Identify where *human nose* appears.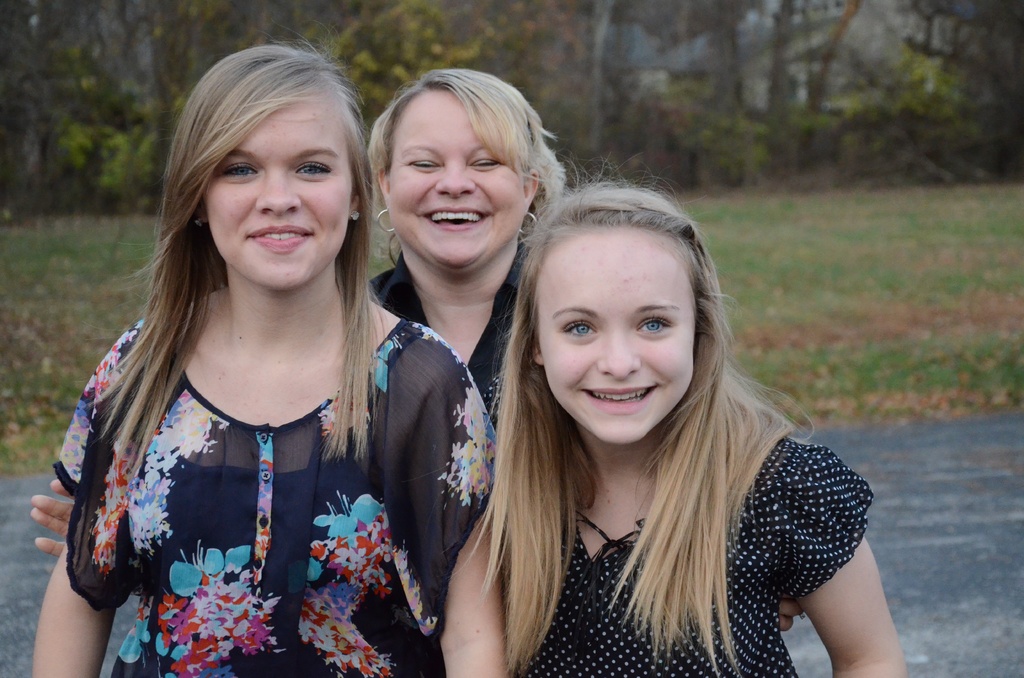
Appears at (595, 327, 637, 382).
